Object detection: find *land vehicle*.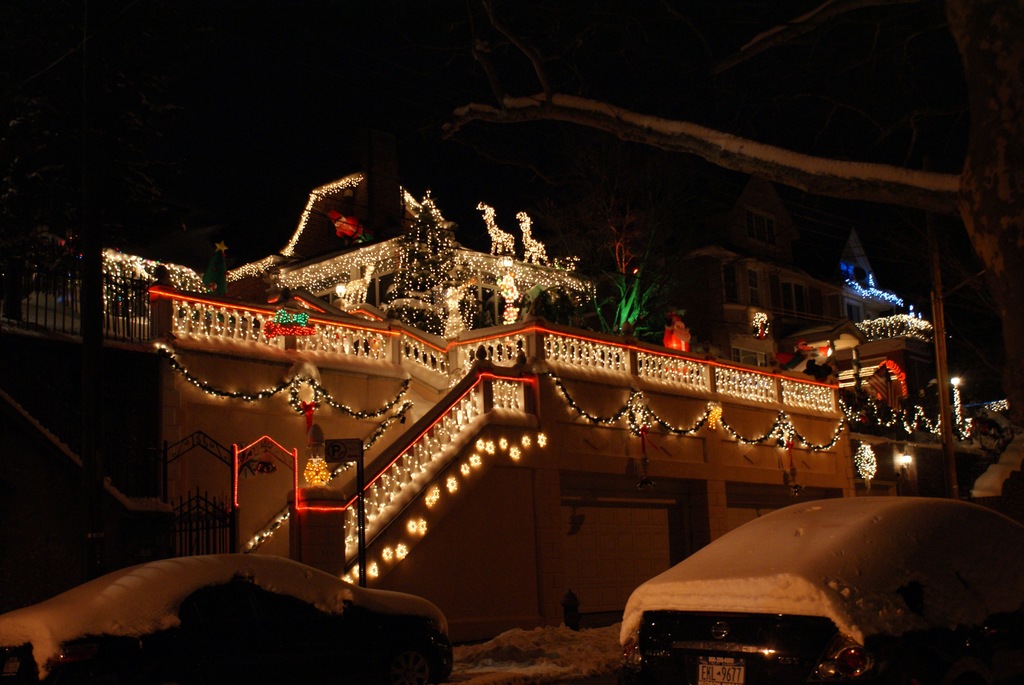
0:551:456:684.
